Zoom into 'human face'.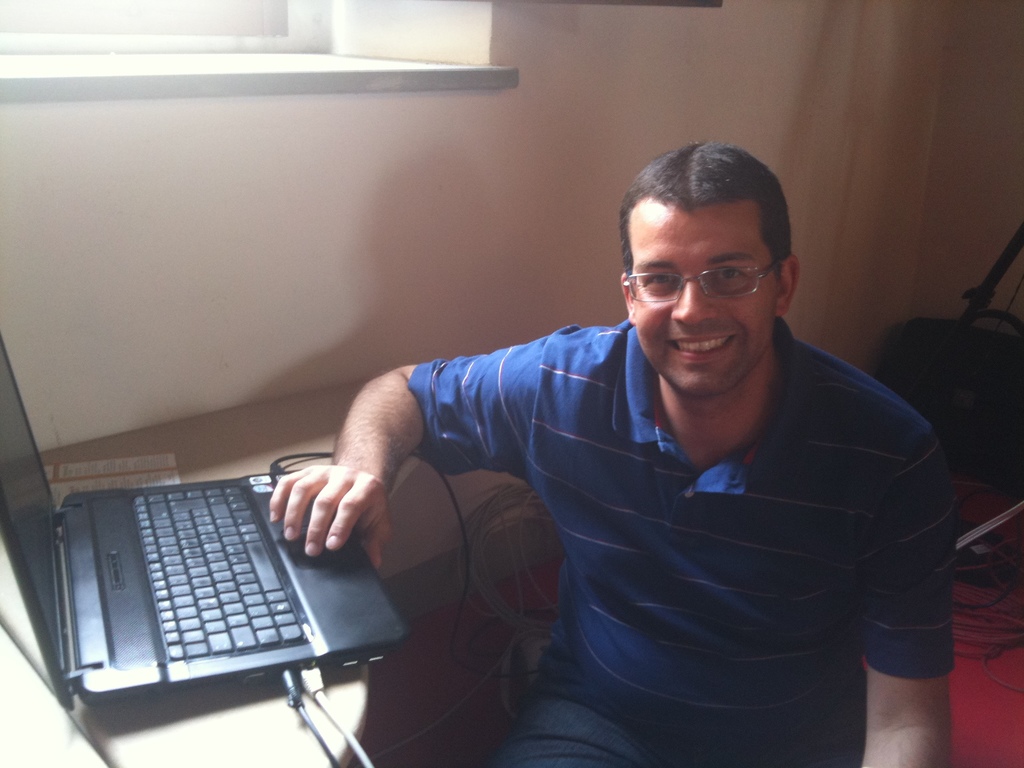
Zoom target: bbox=(634, 209, 776, 390).
